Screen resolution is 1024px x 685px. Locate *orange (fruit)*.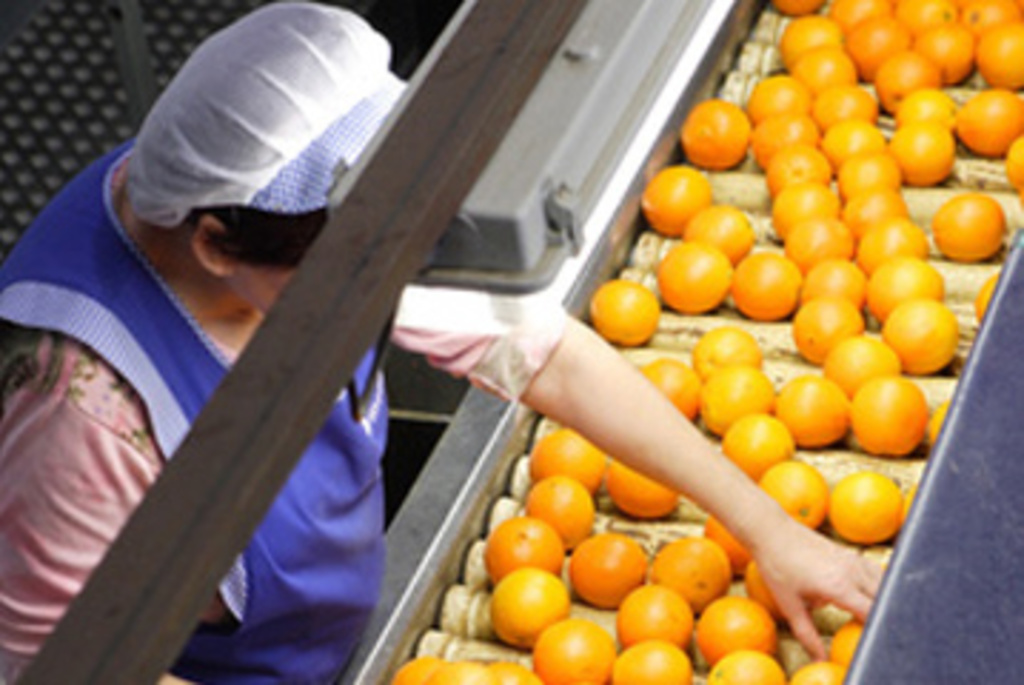
613, 579, 687, 642.
